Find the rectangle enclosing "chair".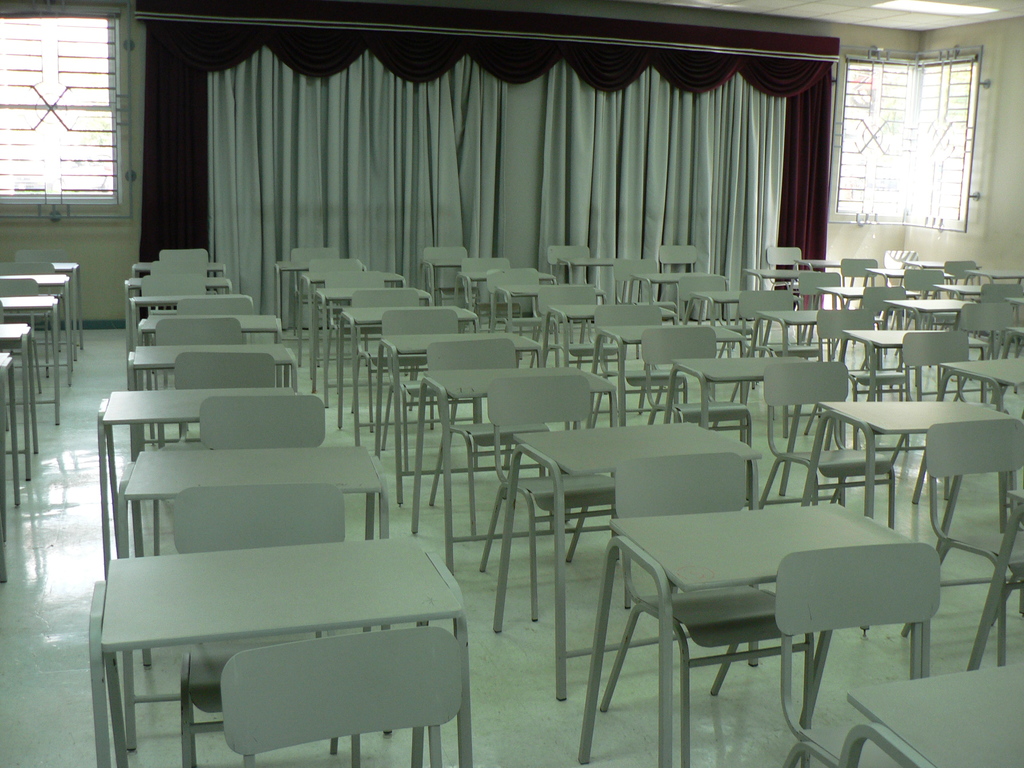
545, 241, 609, 305.
